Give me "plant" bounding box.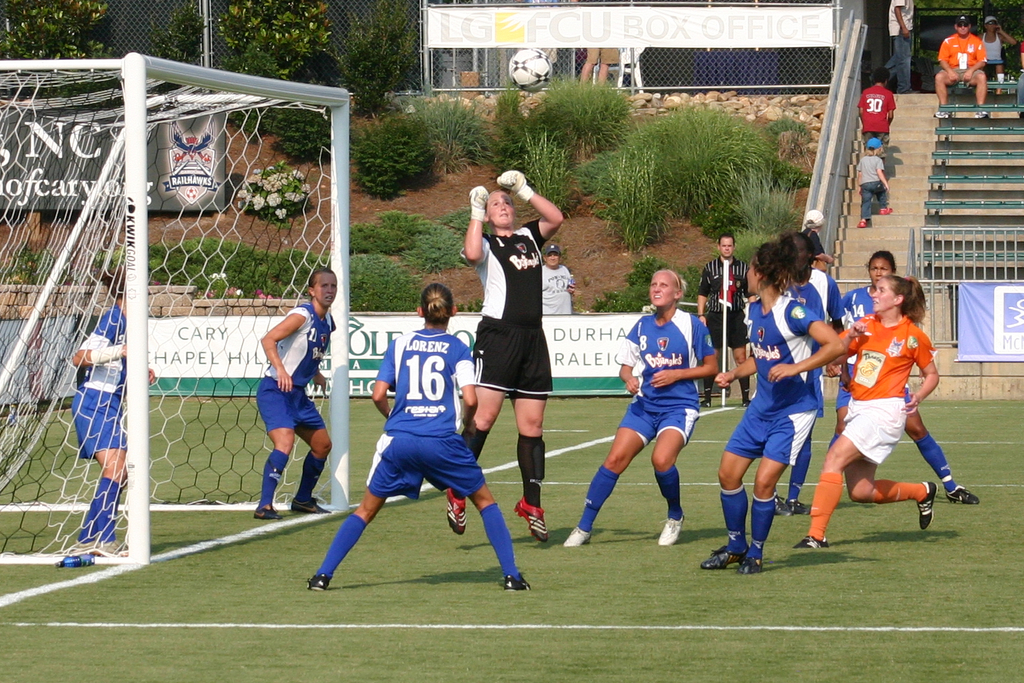
bbox(341, 216, 413, 247).
